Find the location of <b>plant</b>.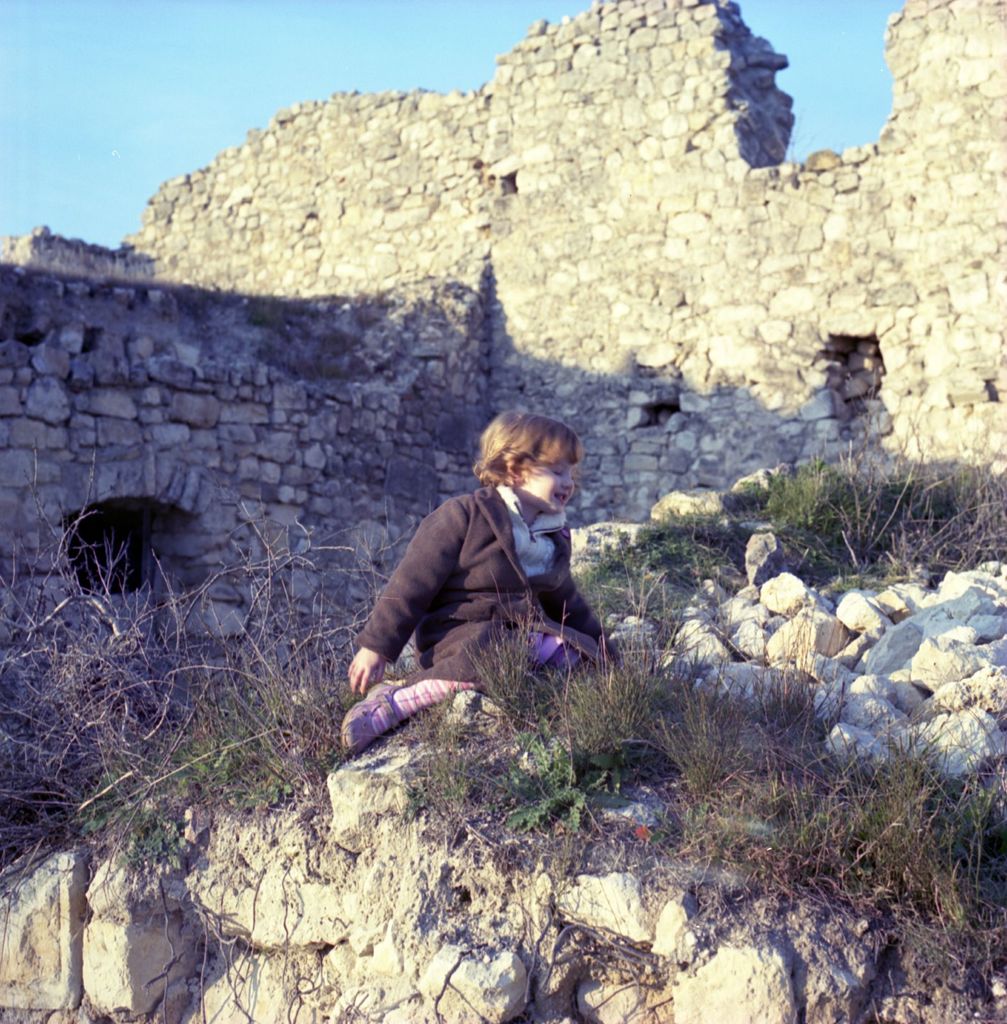
Location: x1=591, y1=729, x2=655, y2=796.
